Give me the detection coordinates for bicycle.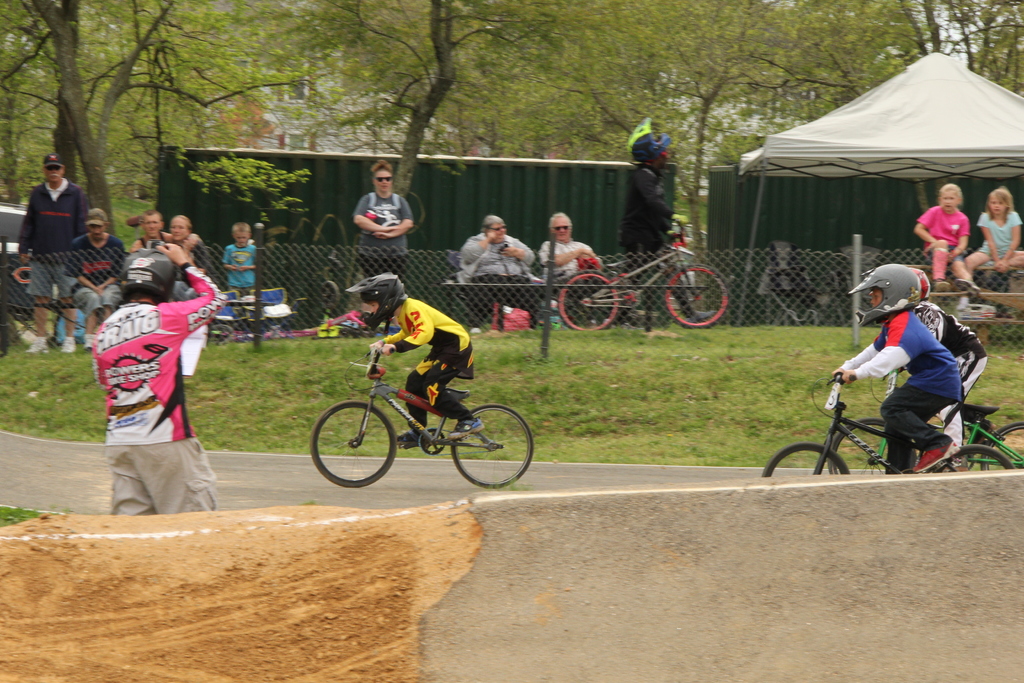
{"x1": 758, "y1": 368, "x2": 1018, "y2": 479}.
